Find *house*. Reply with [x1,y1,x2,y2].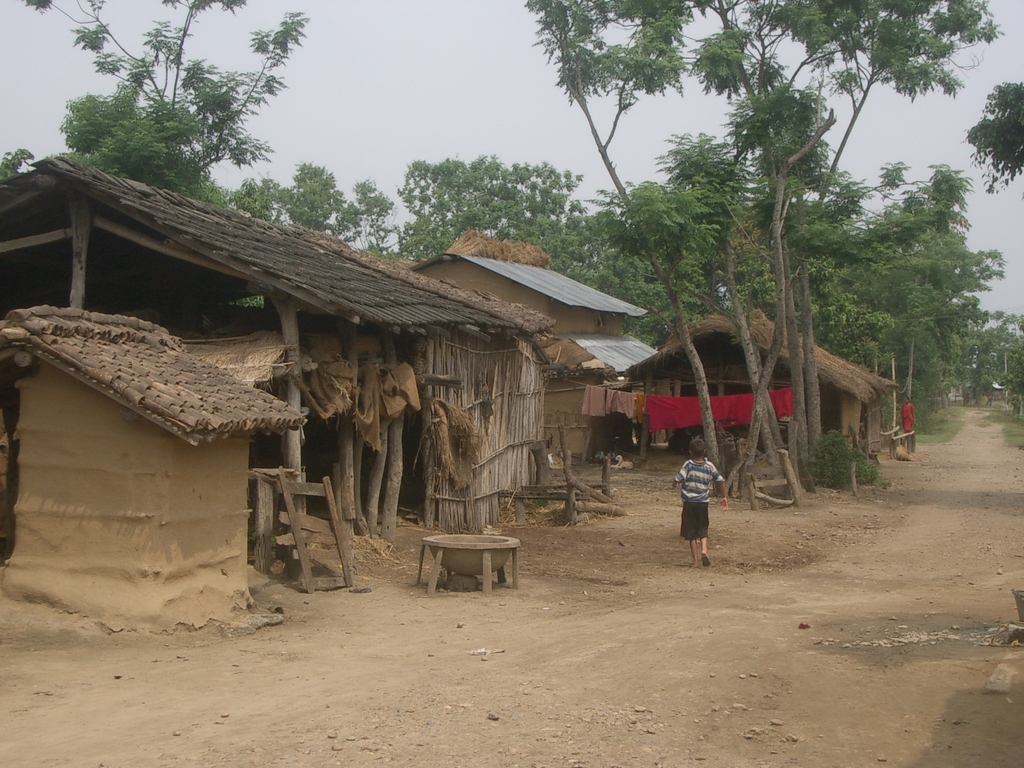
[624,303,897,486].
